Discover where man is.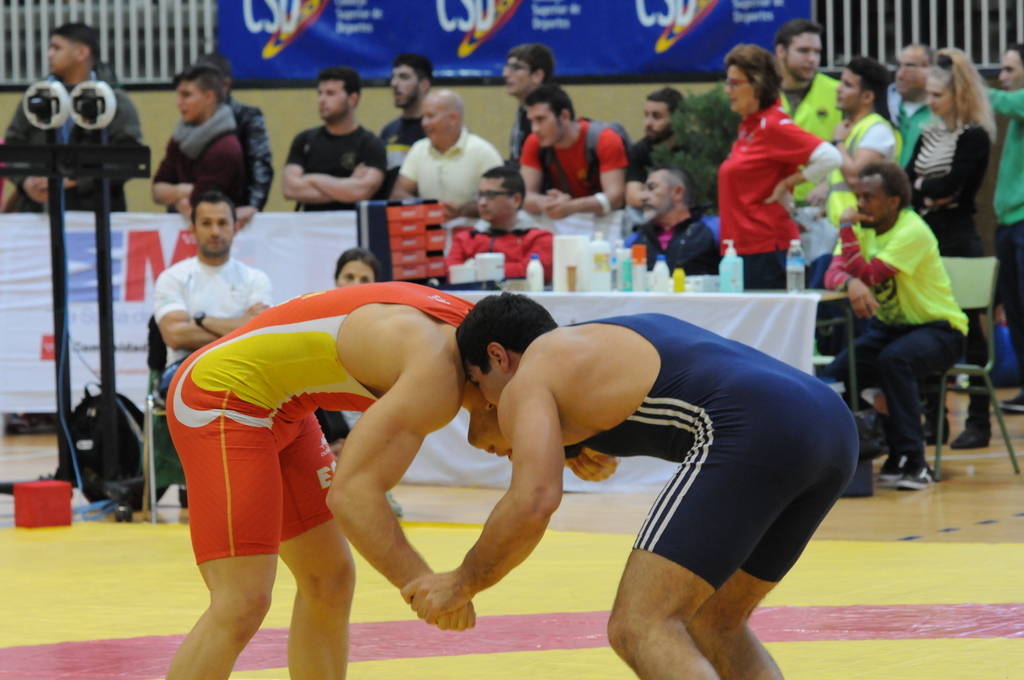
Discovered at (500,44,555,162).
